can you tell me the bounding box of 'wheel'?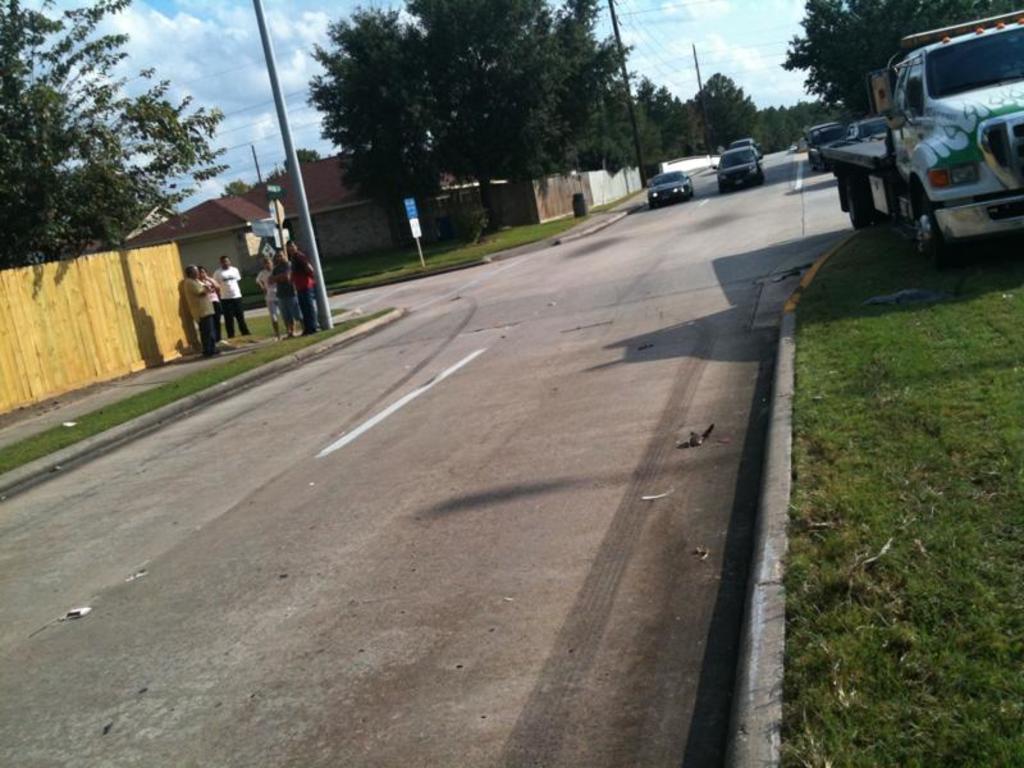
914/183/951/271.
